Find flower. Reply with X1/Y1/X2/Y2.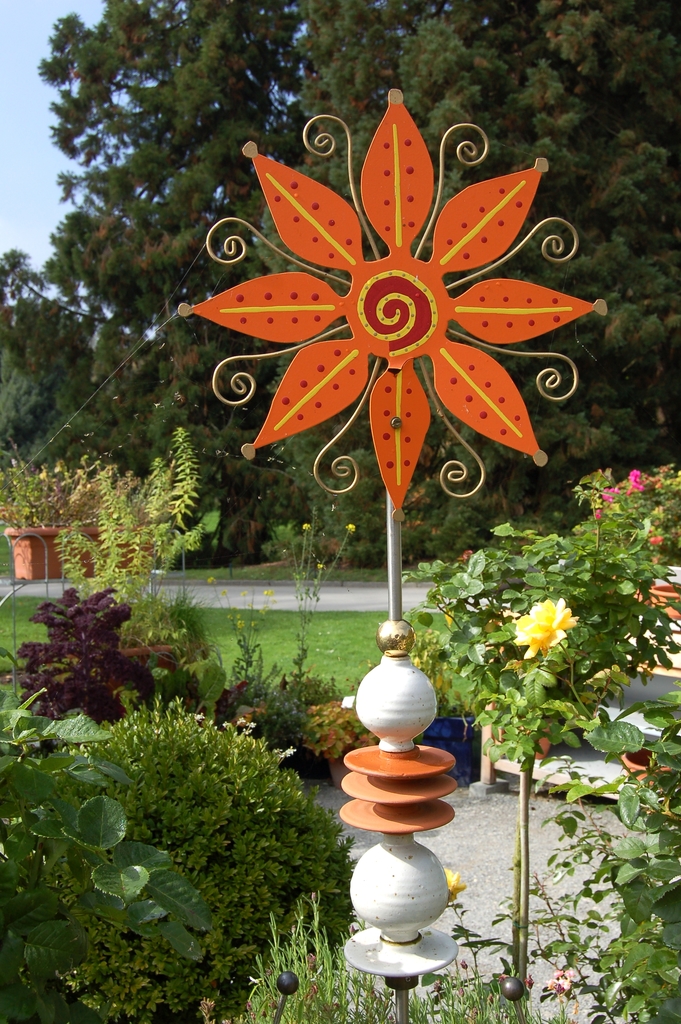
595/507/605/519.
